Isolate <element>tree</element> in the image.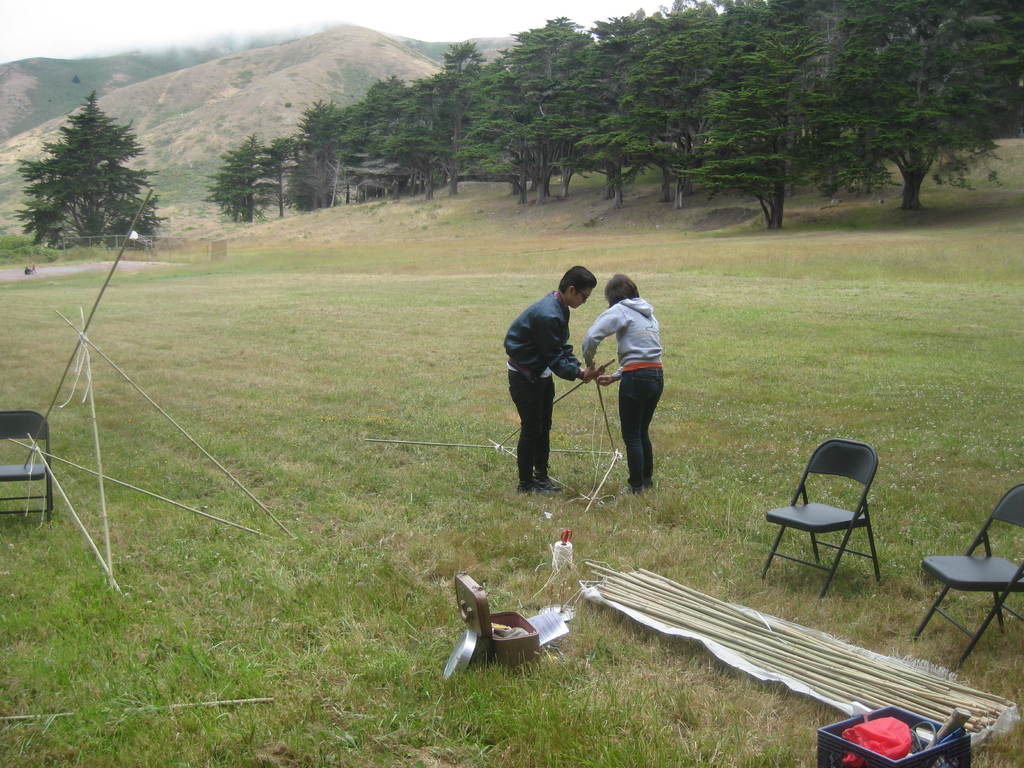
Isolated region: detection(287, 90, 344, 216).
